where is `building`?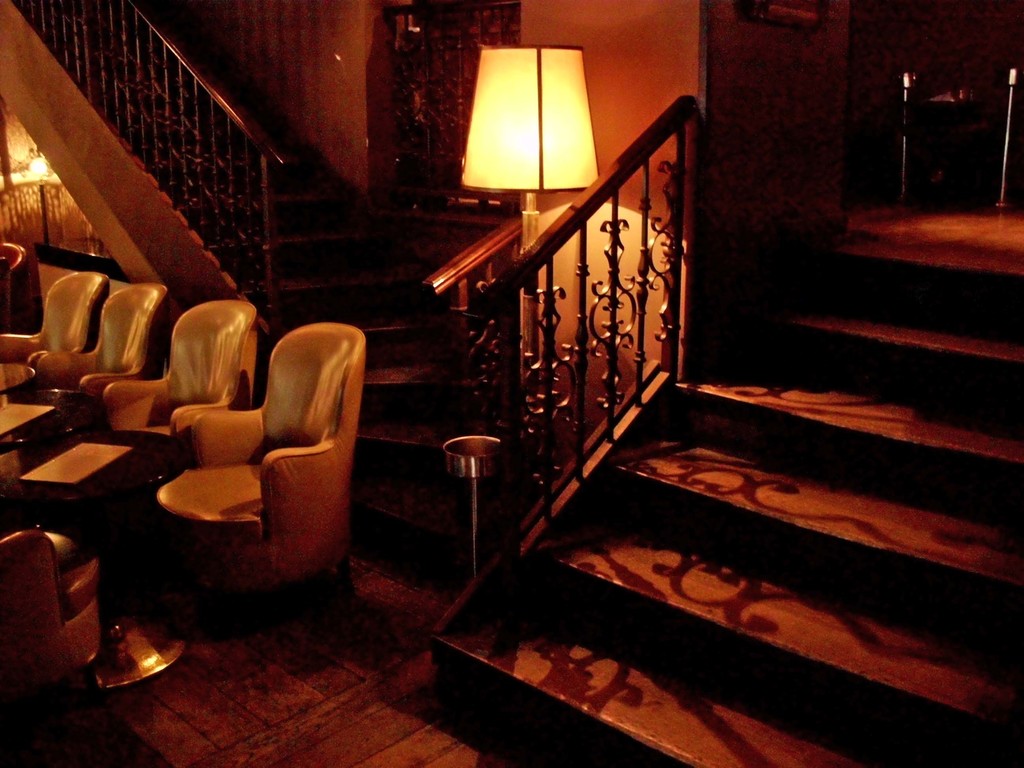
(left=0, top=0, right=1023, bottom=767).
